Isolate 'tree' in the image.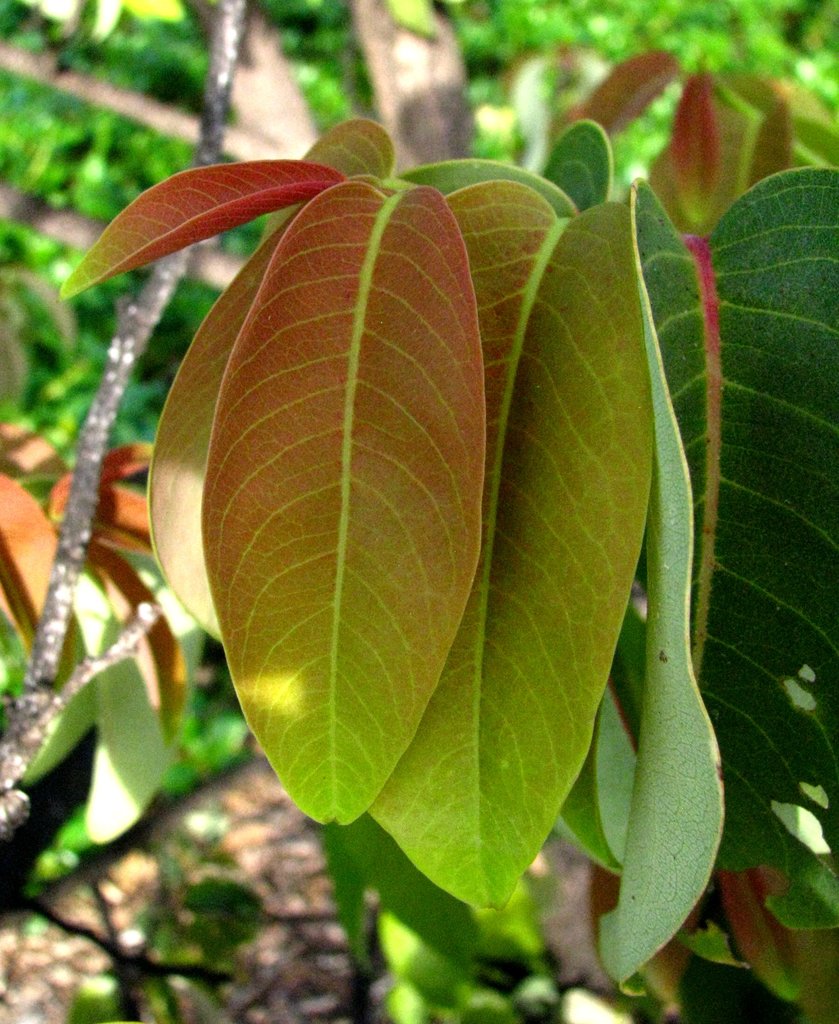
Isolated region: {"x1": 0, "y1": 0, "x2": 838, "y2": 1023}.
